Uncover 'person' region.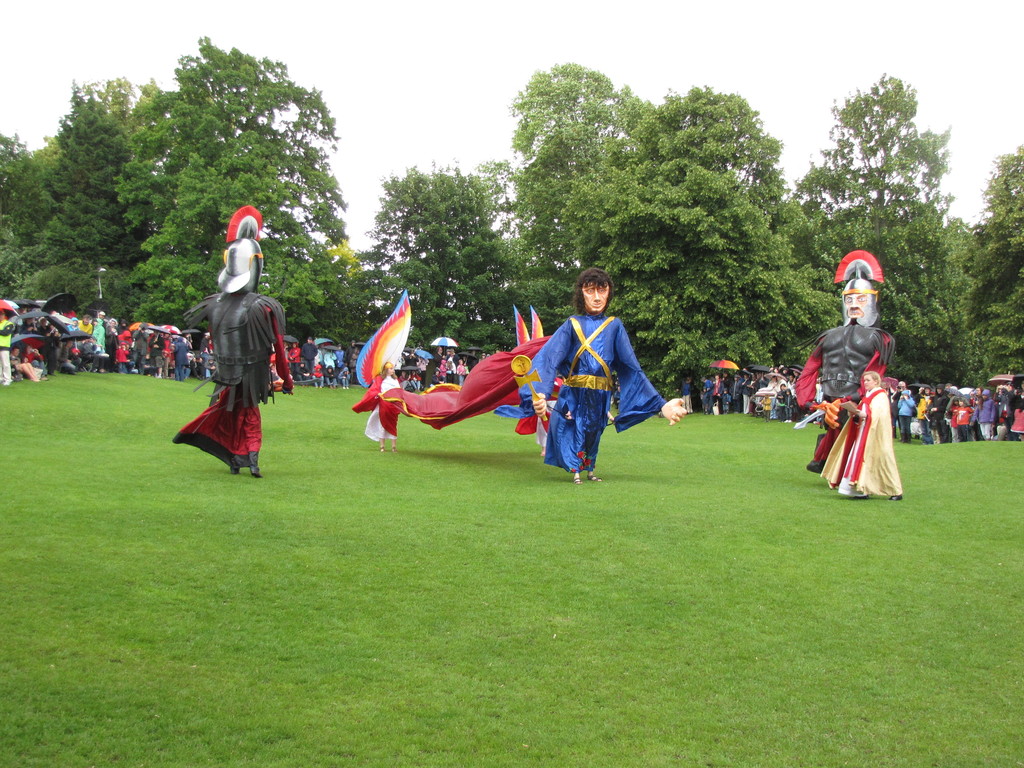
Uncovered: left=78, top=336, right=106, bottom=373.
